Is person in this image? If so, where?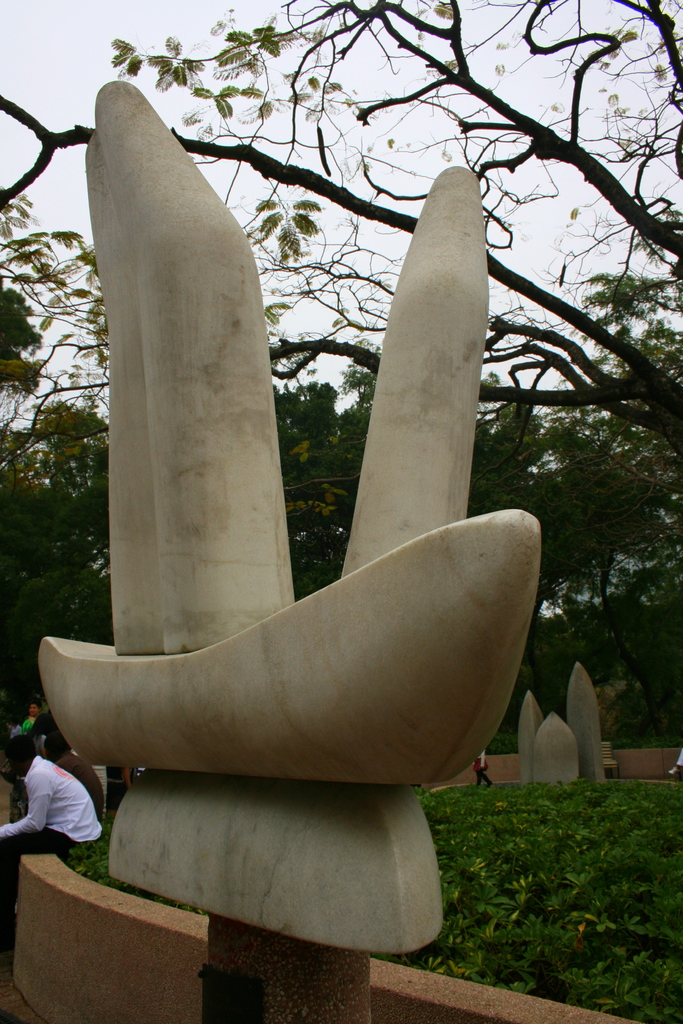
Yes, at [15, 700, 40, 740].
